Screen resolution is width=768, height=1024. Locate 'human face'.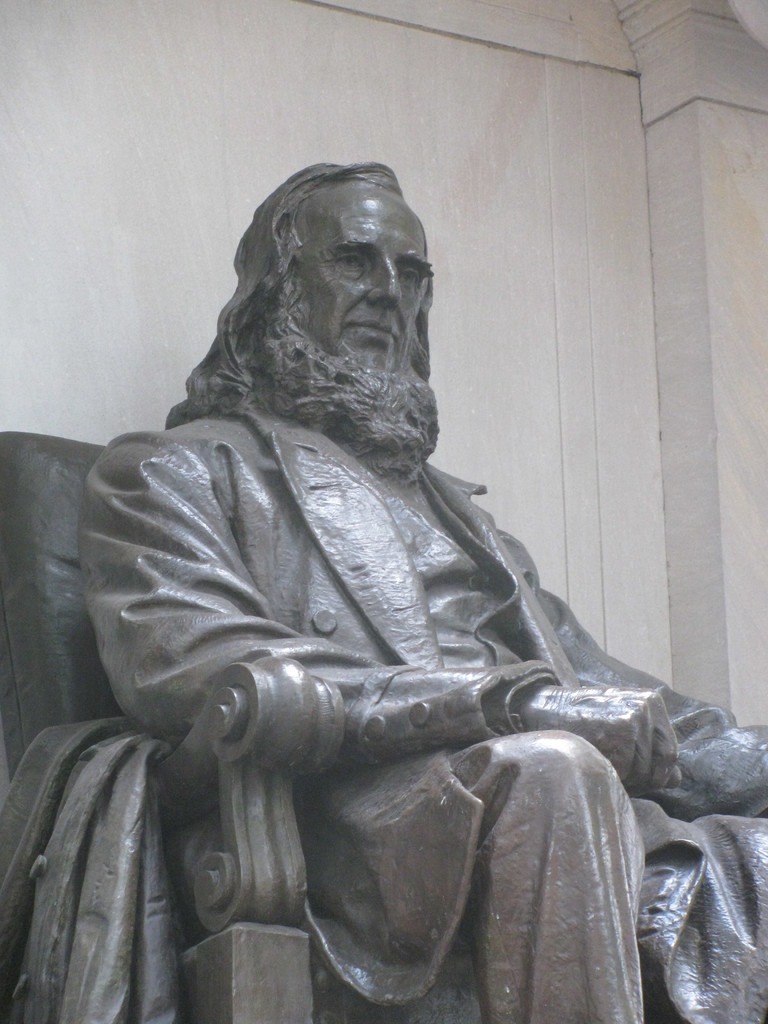
crop(298, 182, 435, 373).
